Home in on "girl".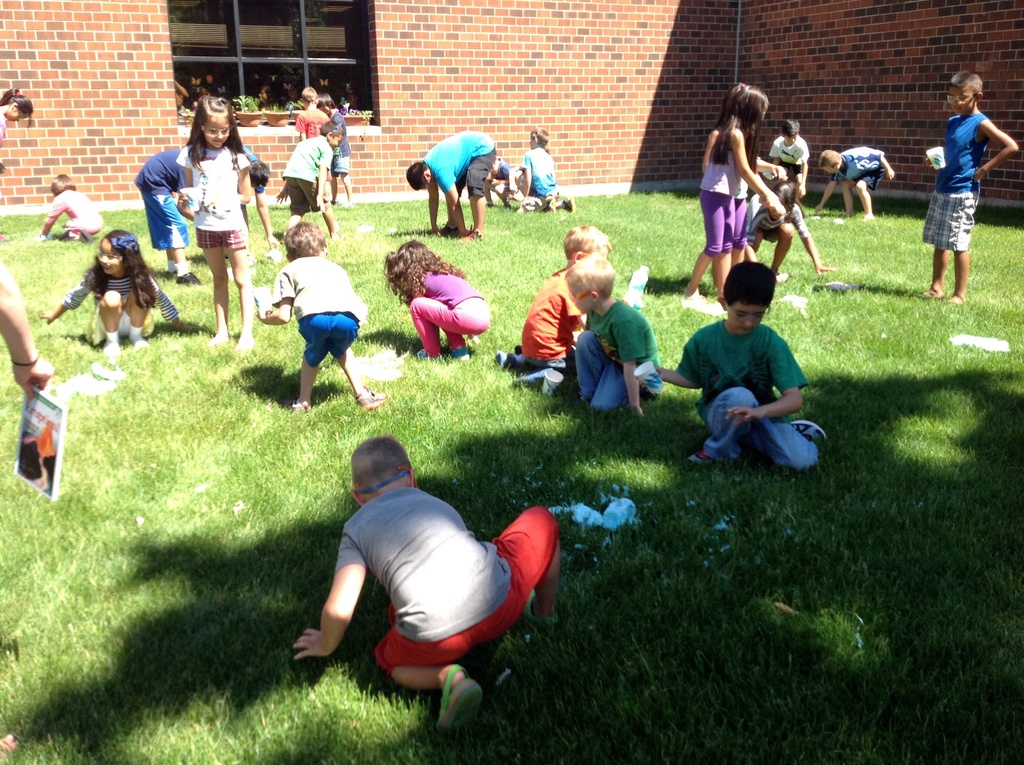
Homed in at select_region(0, 86, 36, 169).
